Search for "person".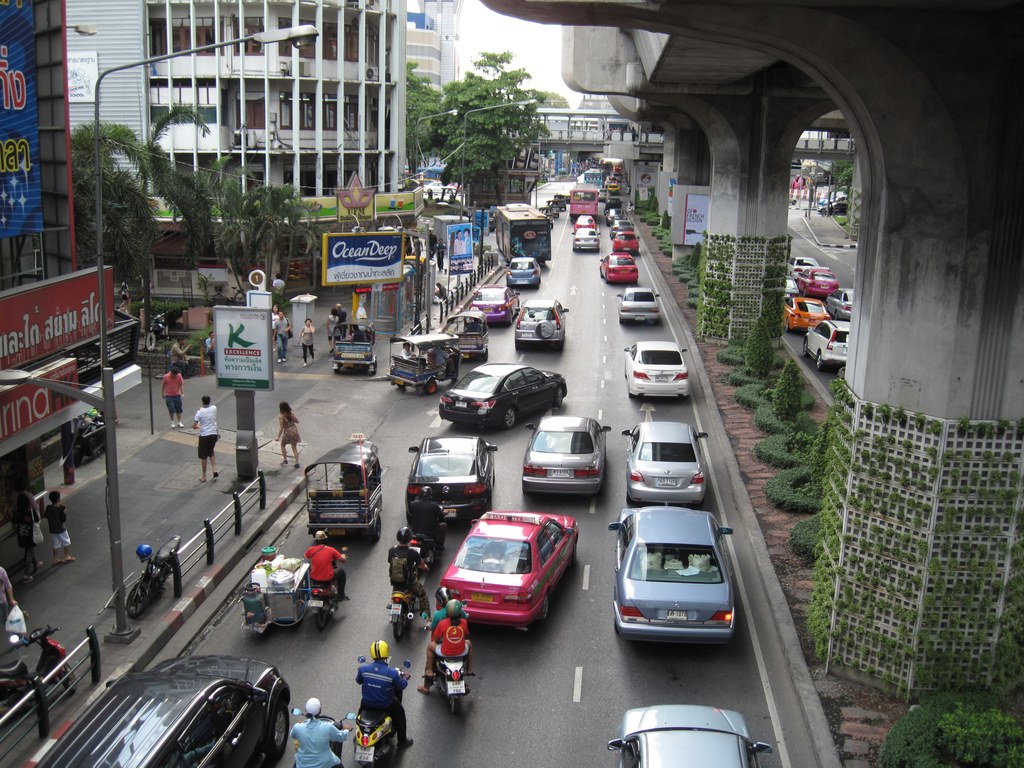
Found at {"left": 164, "top": 359, "right": 184, "bottom": 430}.
